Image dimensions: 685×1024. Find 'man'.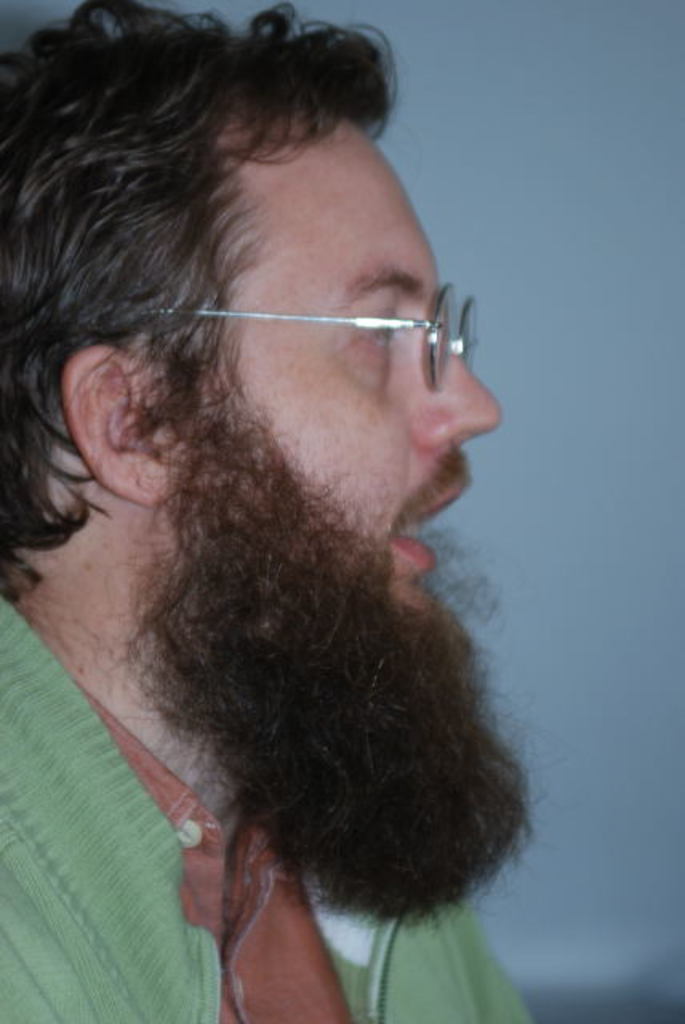
crop(0, 0, 539, 1021).
